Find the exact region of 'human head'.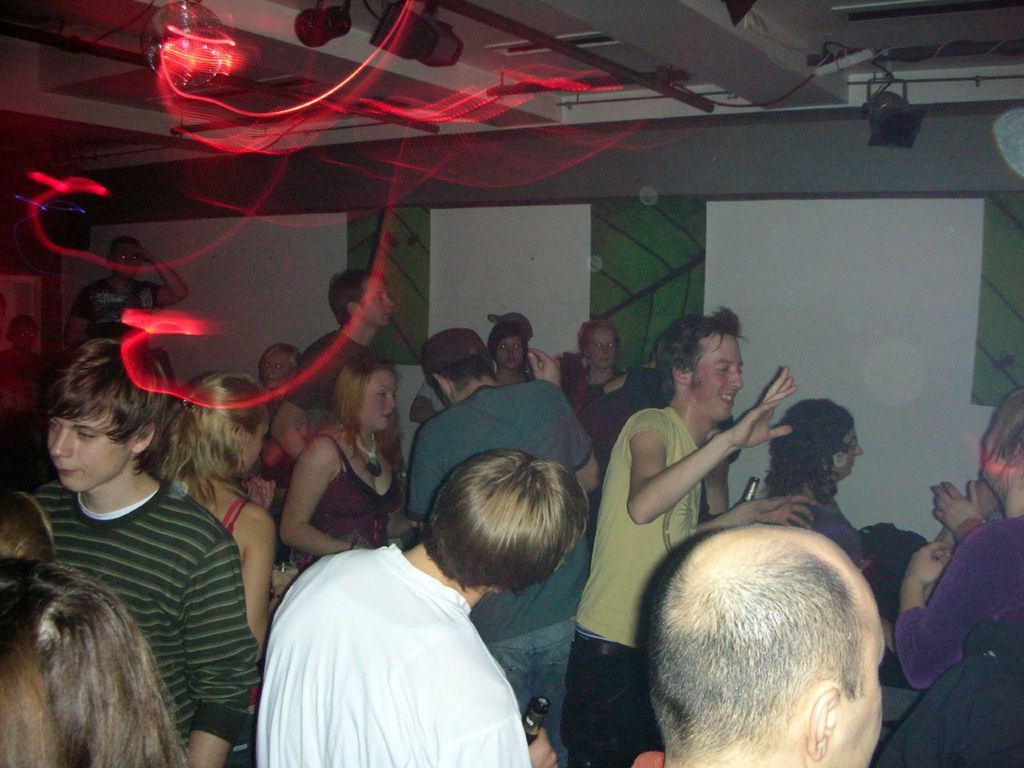
Exact region: 0 486 59 562.
